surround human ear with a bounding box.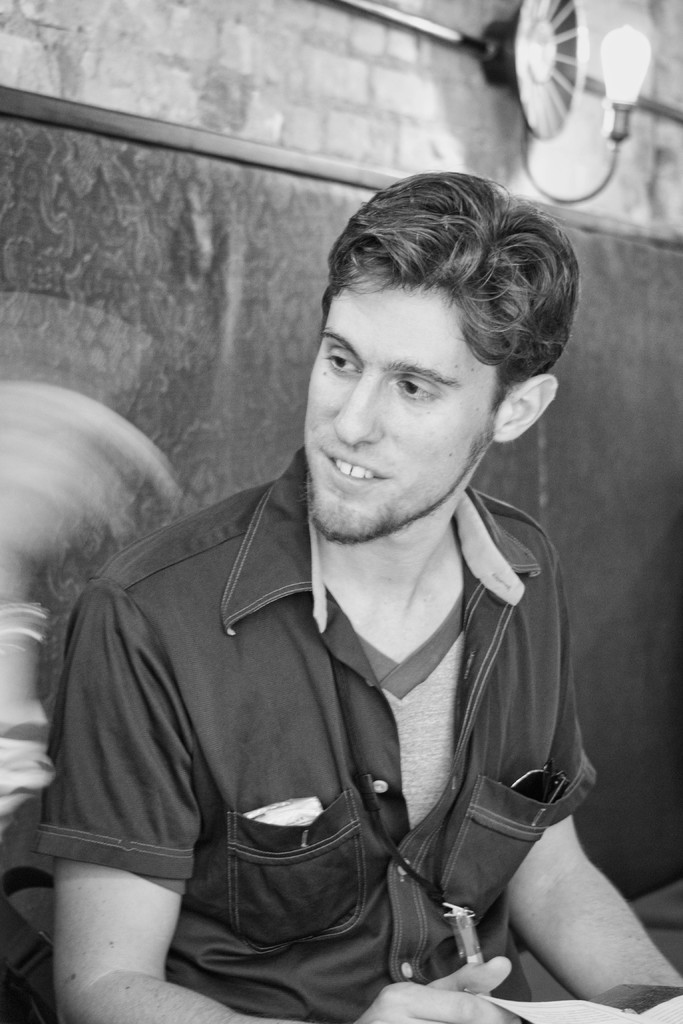
494:376:559:445.
